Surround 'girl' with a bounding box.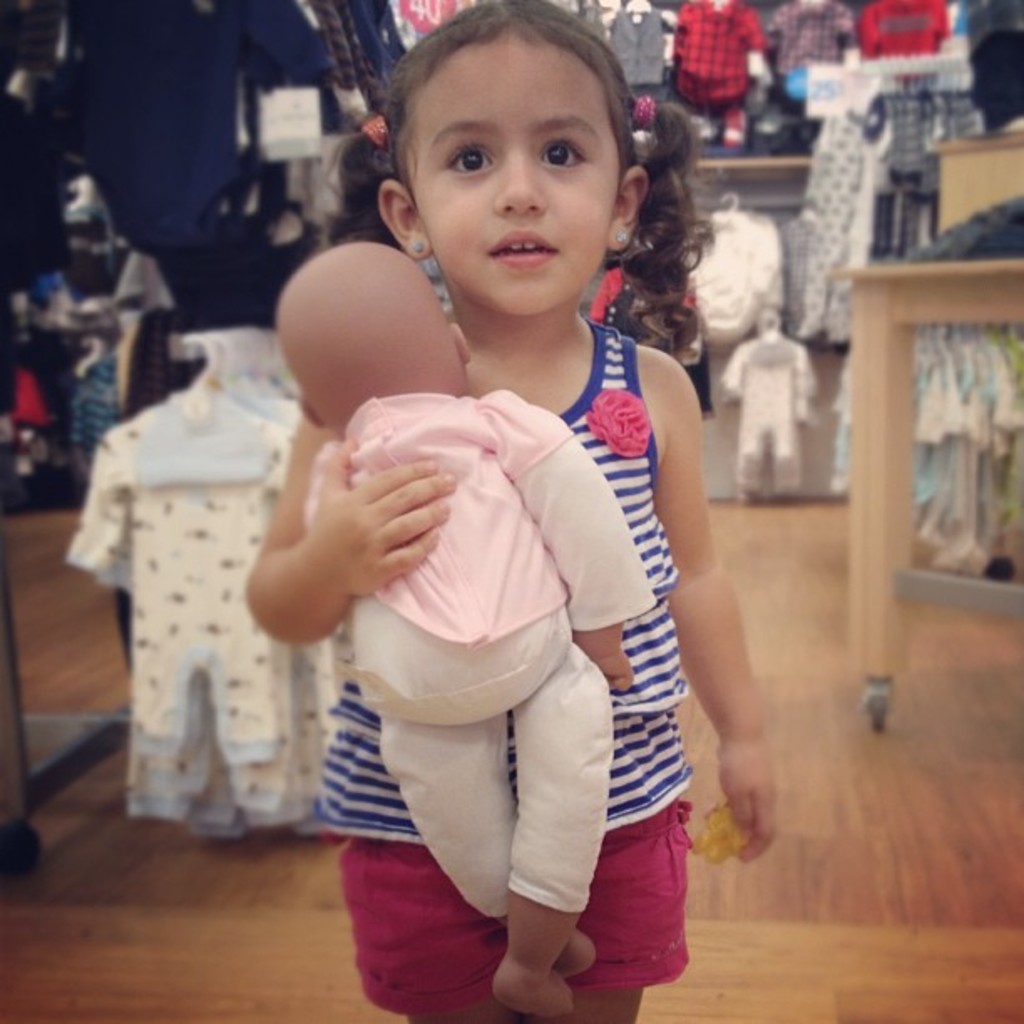
246, 0, 778, 1022.
